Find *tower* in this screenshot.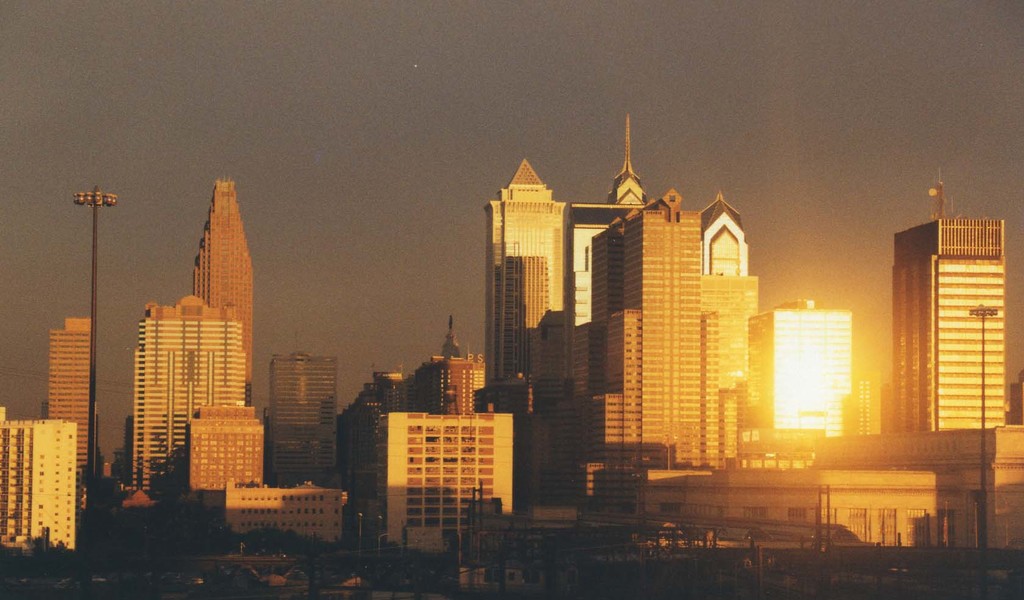
The bounding box for *tower* is 481/154/569/440.
